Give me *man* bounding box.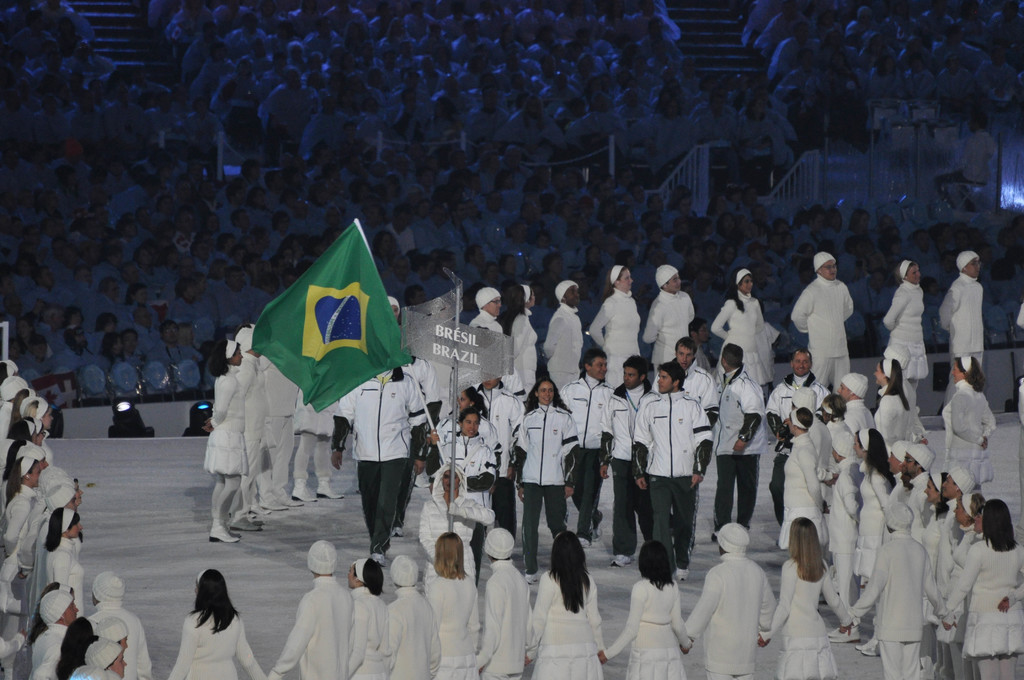
[x1=556, y1=346, x2=616, y2=543].
